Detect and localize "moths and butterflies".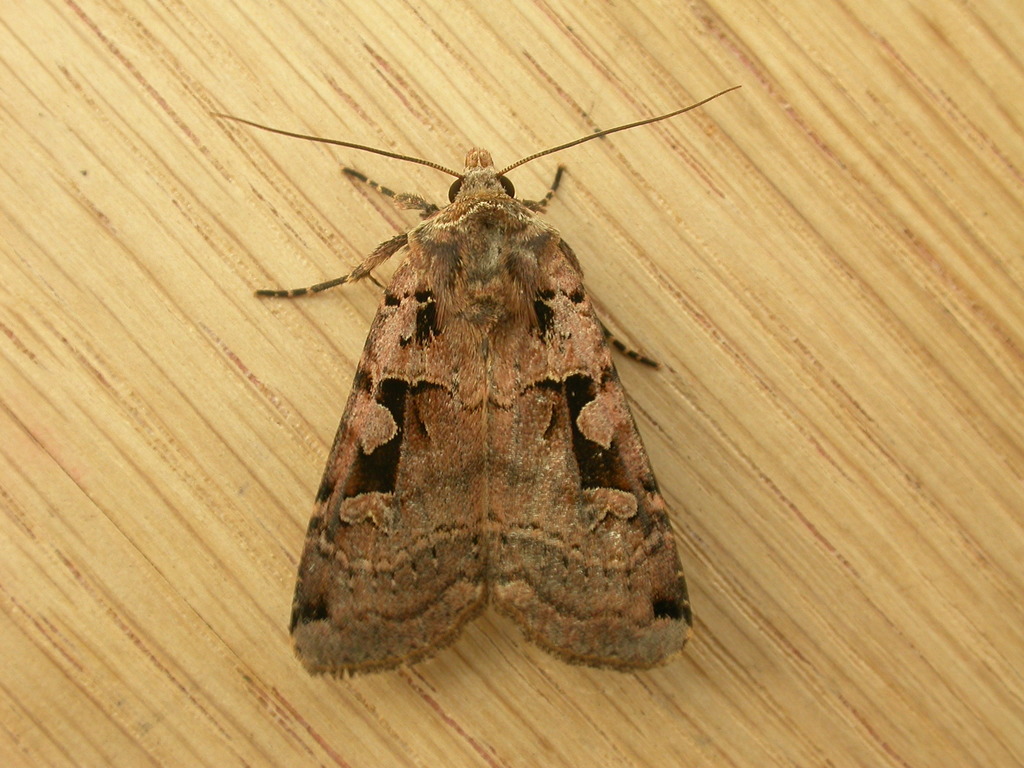
Localized at crop(207, 81, 748, 683).
